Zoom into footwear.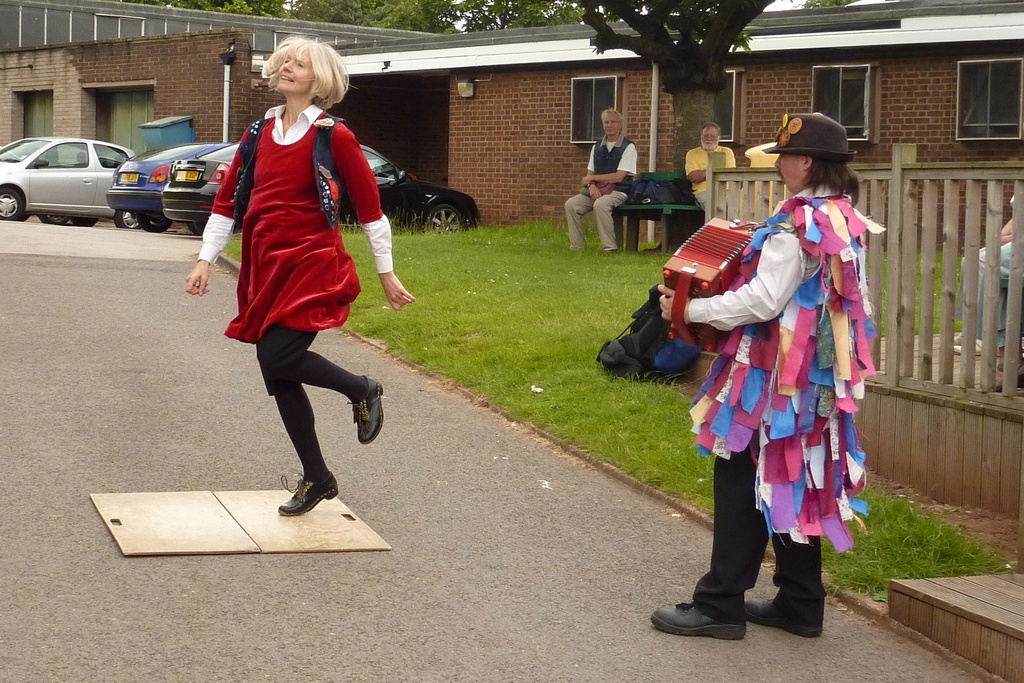
Zoom target: crop(676, 581, 765, 650).
